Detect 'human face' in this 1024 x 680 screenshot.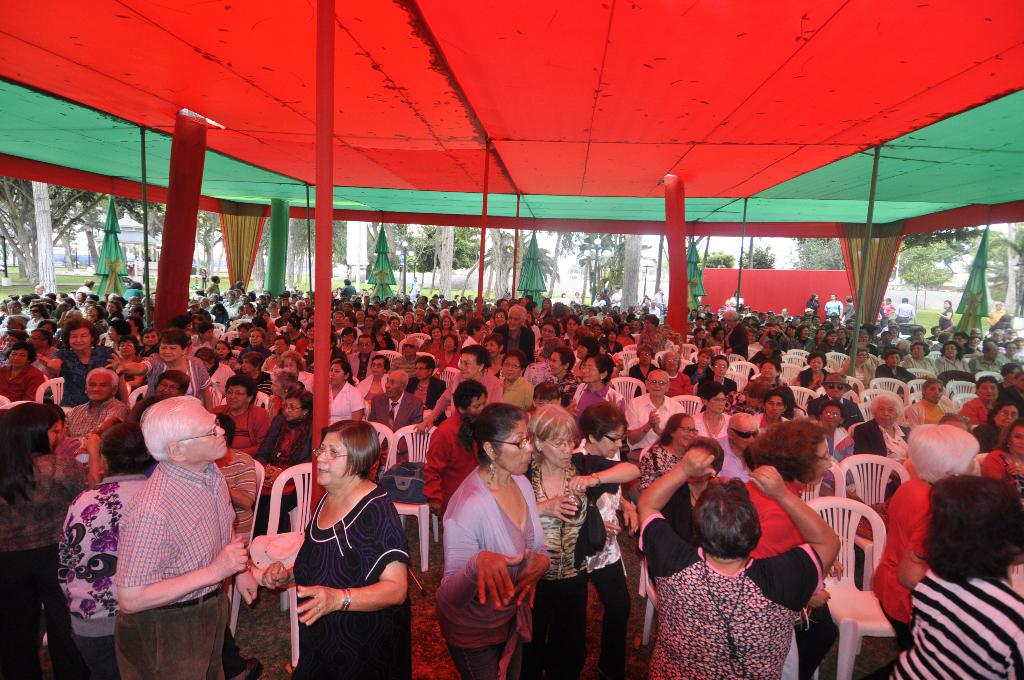
Detection: locate(543, 323, 554, 338).
